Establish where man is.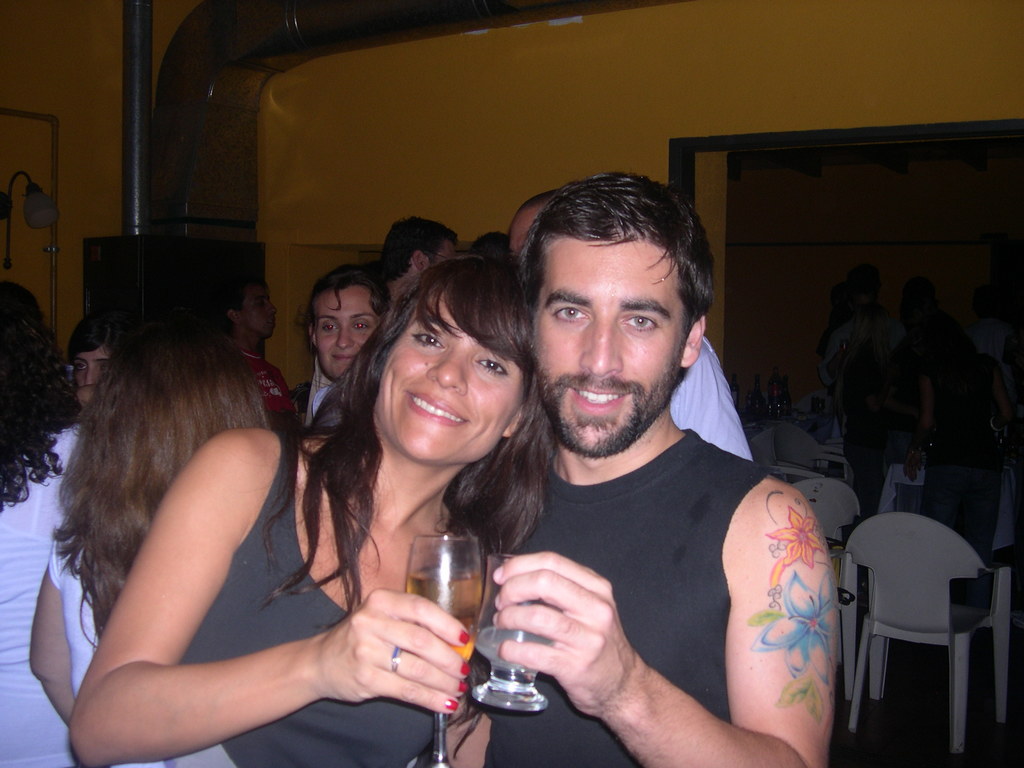
Established at 216 290 293 420.
